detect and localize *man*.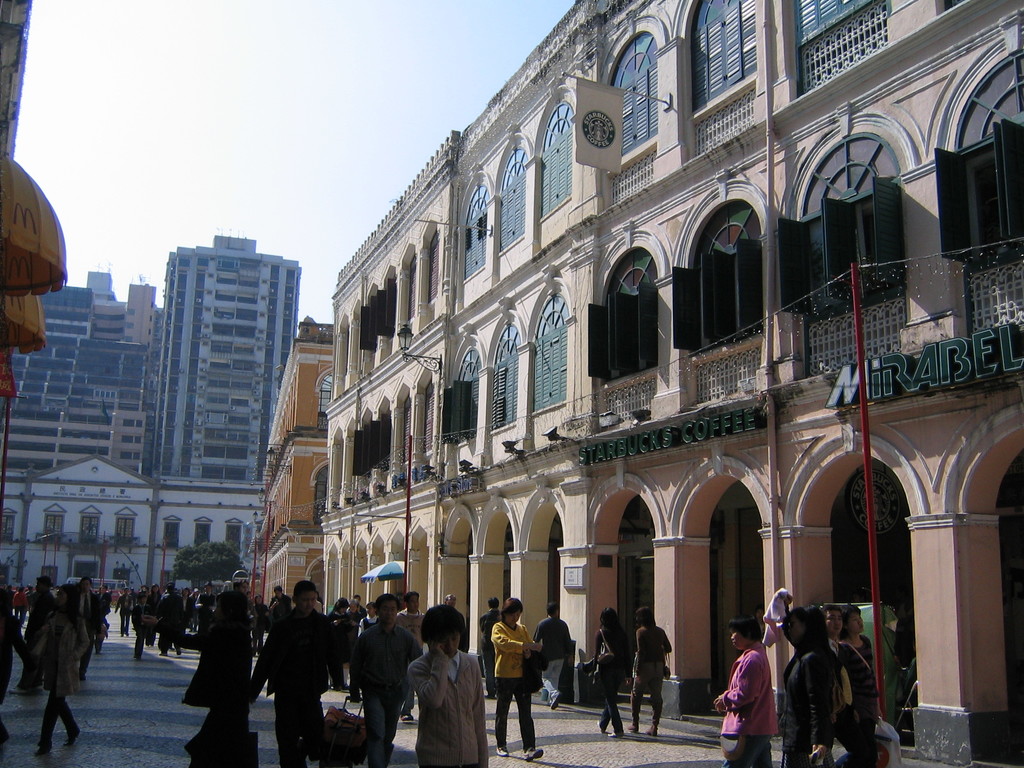
Localized at <region>13, 571, 56, 690</region>.
